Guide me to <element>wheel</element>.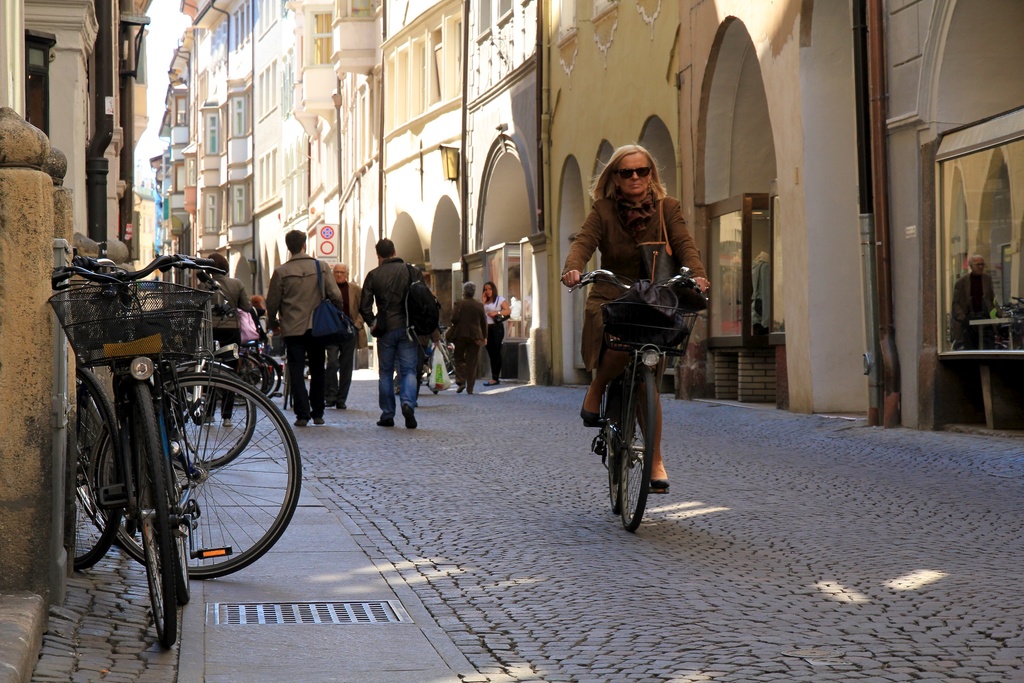
Guidance: select_region(259, 361, 284, 395).
